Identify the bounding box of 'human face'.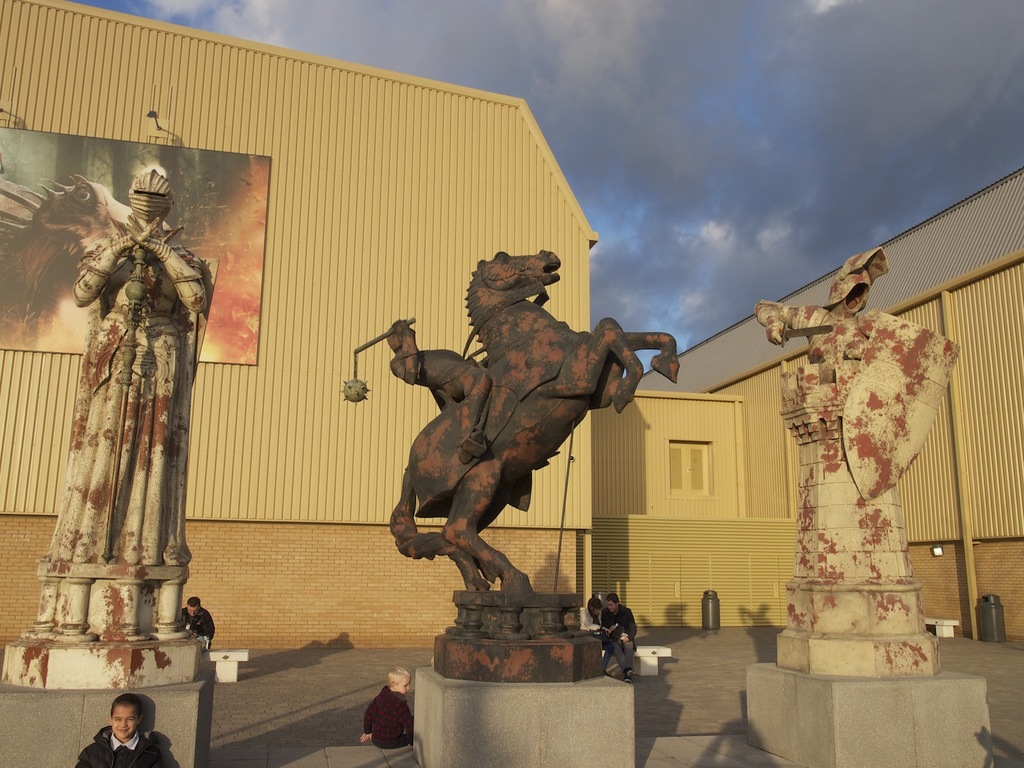
112,708,137,735.
